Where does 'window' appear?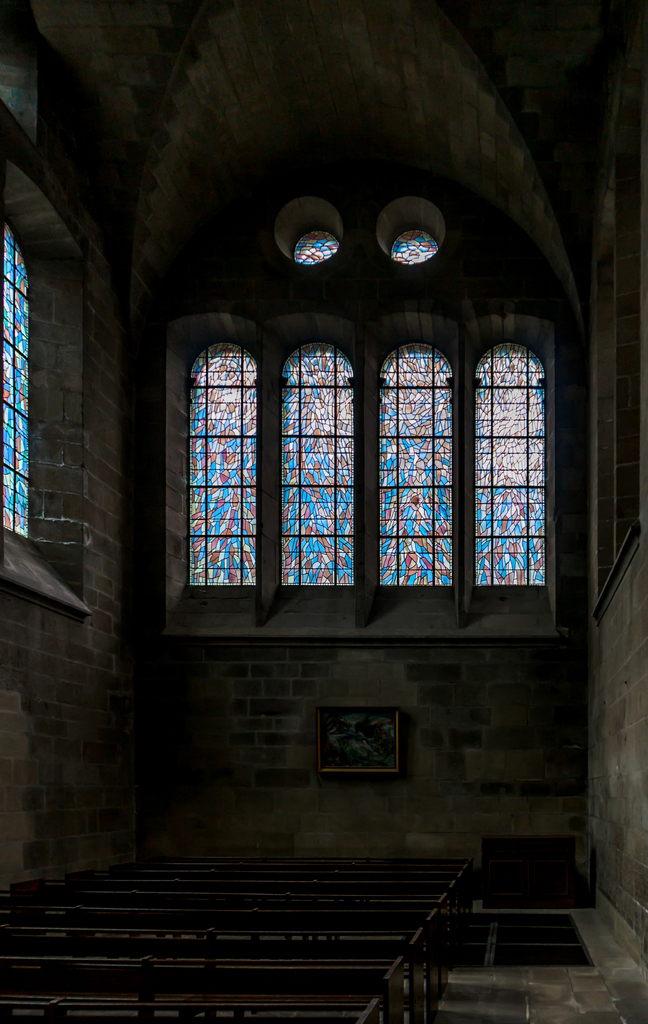
Appears at x1=166, y1=262, x2=465, y2=634.
